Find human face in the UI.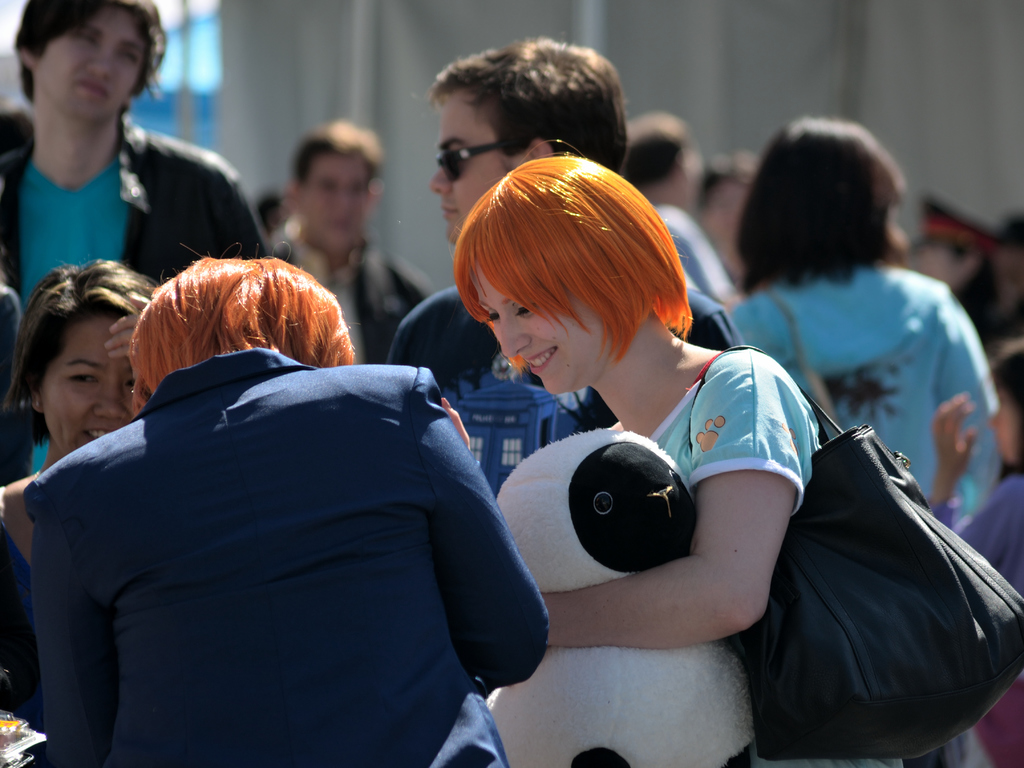
UI element at (37, 298, 131, 467).
